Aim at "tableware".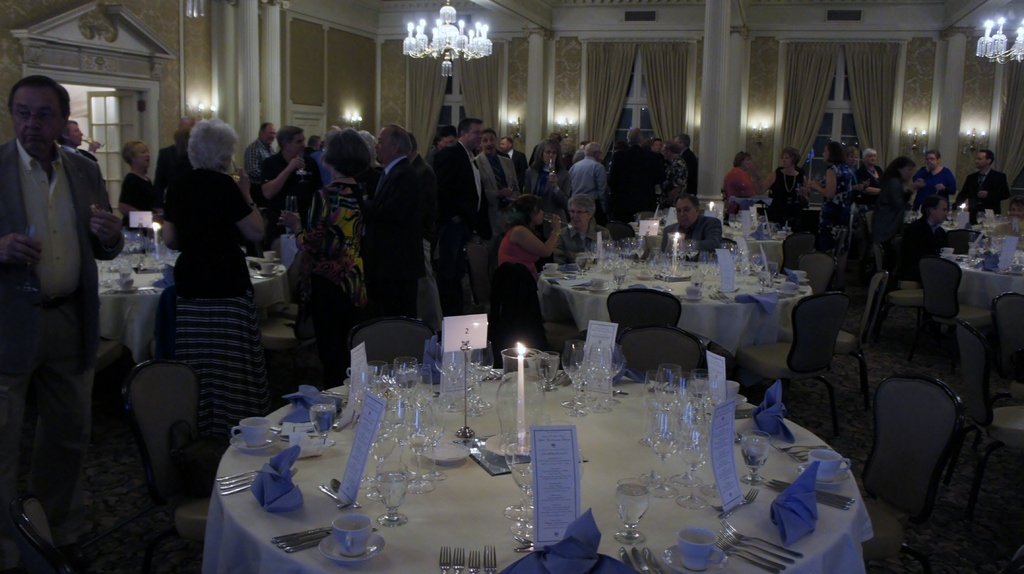
Aimed at [left=711, top=532, right=787, bottom=573].
